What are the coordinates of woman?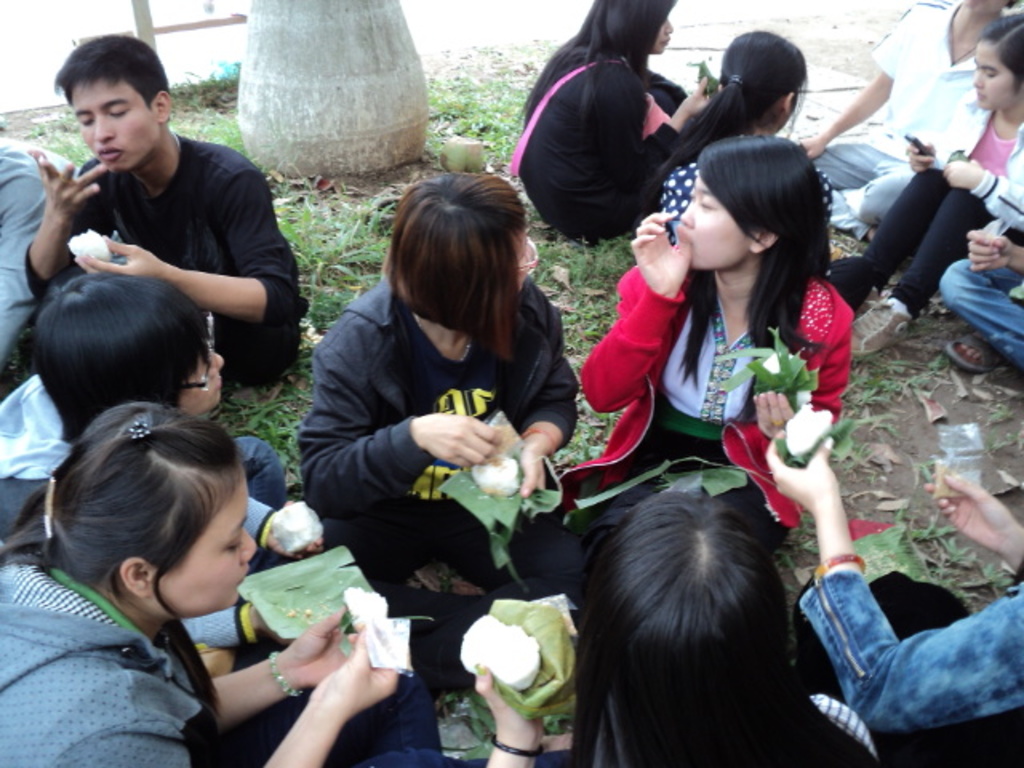
(618, 27, 869, 320).
